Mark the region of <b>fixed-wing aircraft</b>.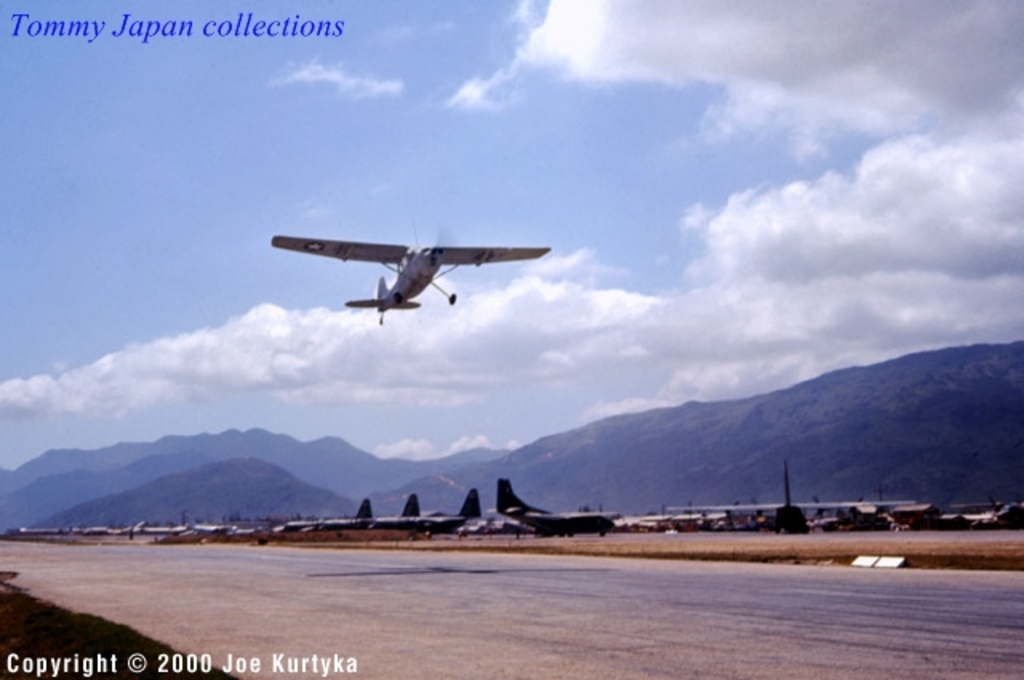
Region: 283 491 376 528.
